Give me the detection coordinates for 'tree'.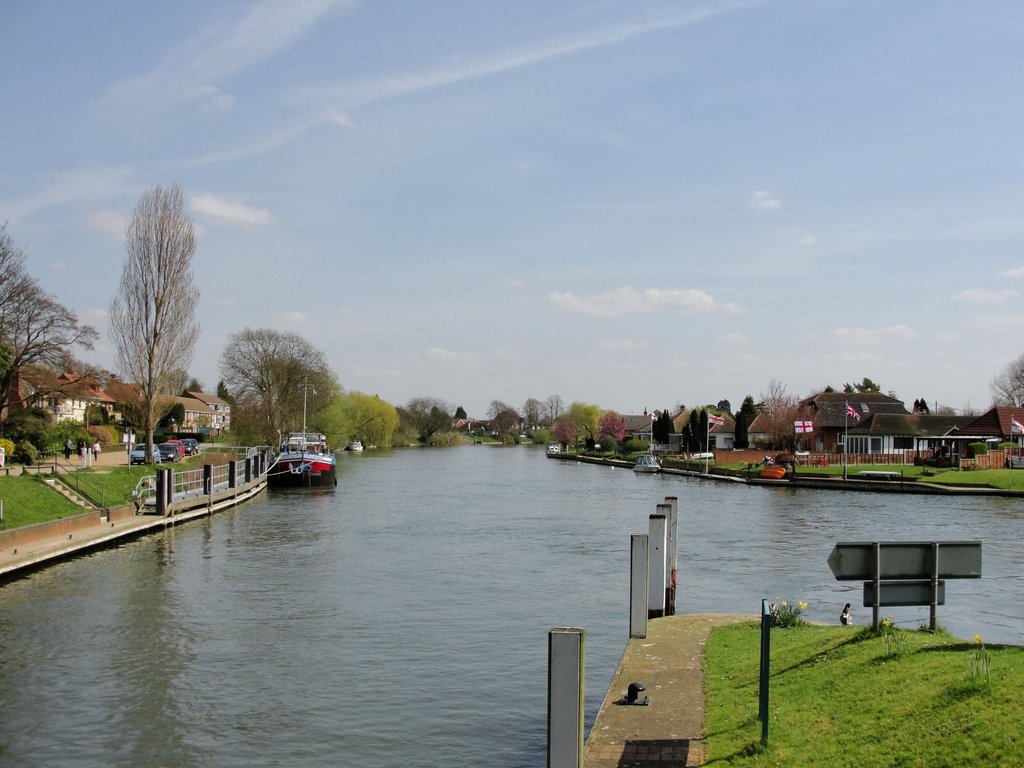
region(842, 382, 855, 396).
